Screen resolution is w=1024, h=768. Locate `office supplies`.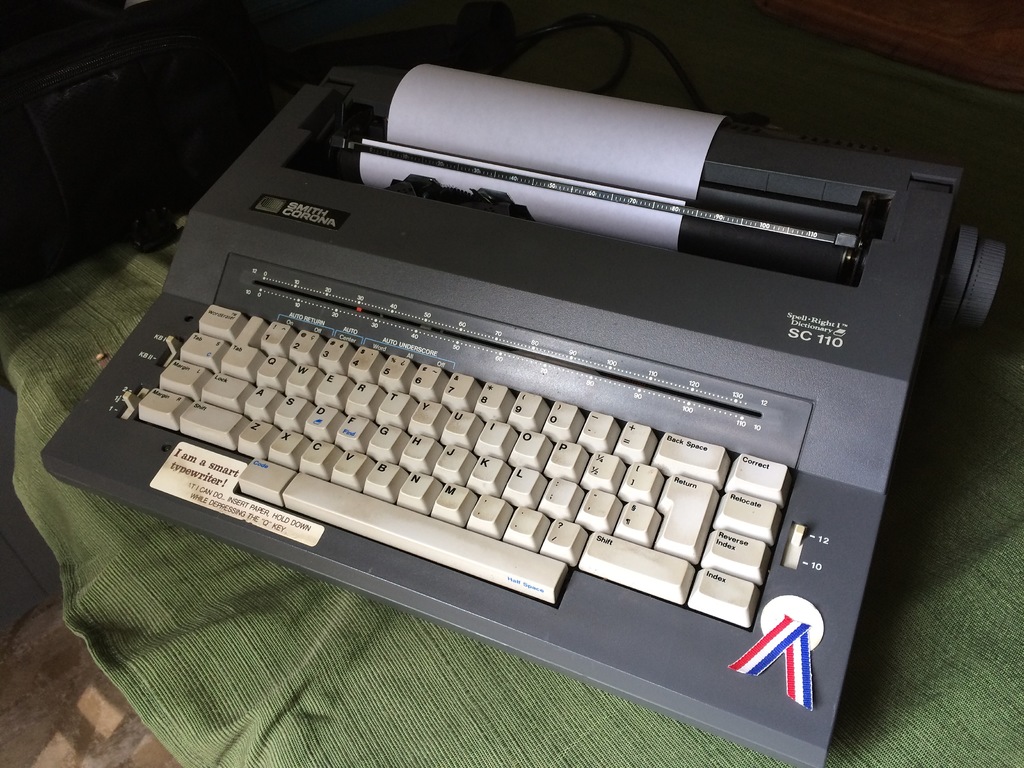
x1=41 y1=60 x2=1005 y2=760.
